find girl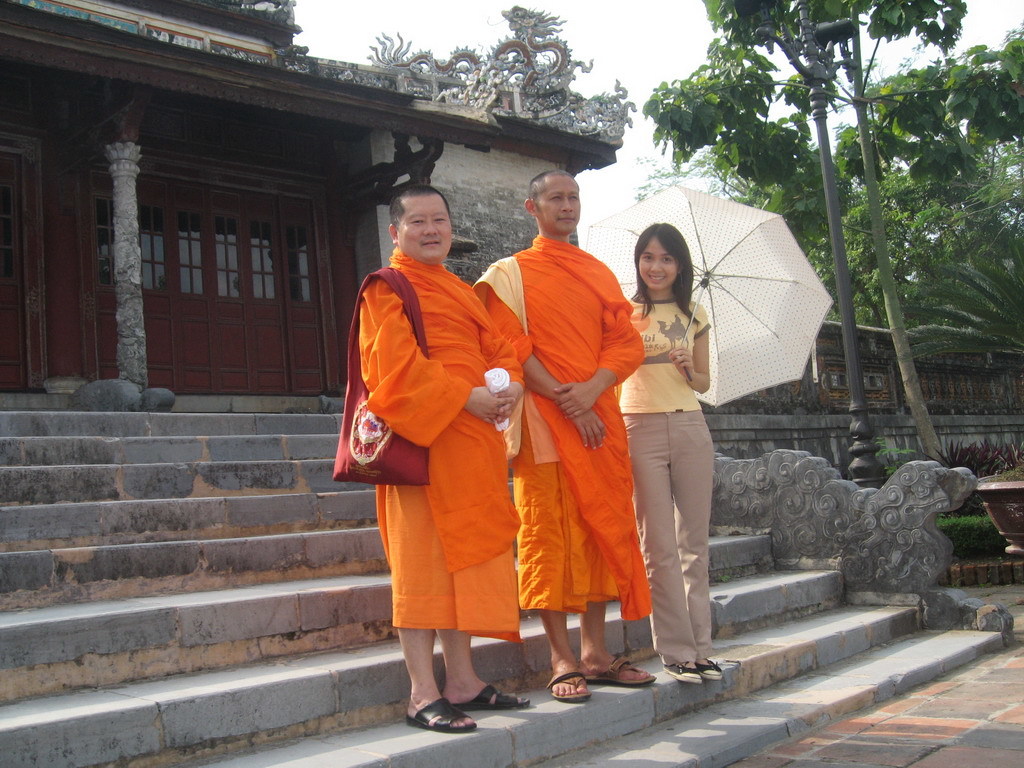
(x1=618, y1=221, x2=723, y2=686)
